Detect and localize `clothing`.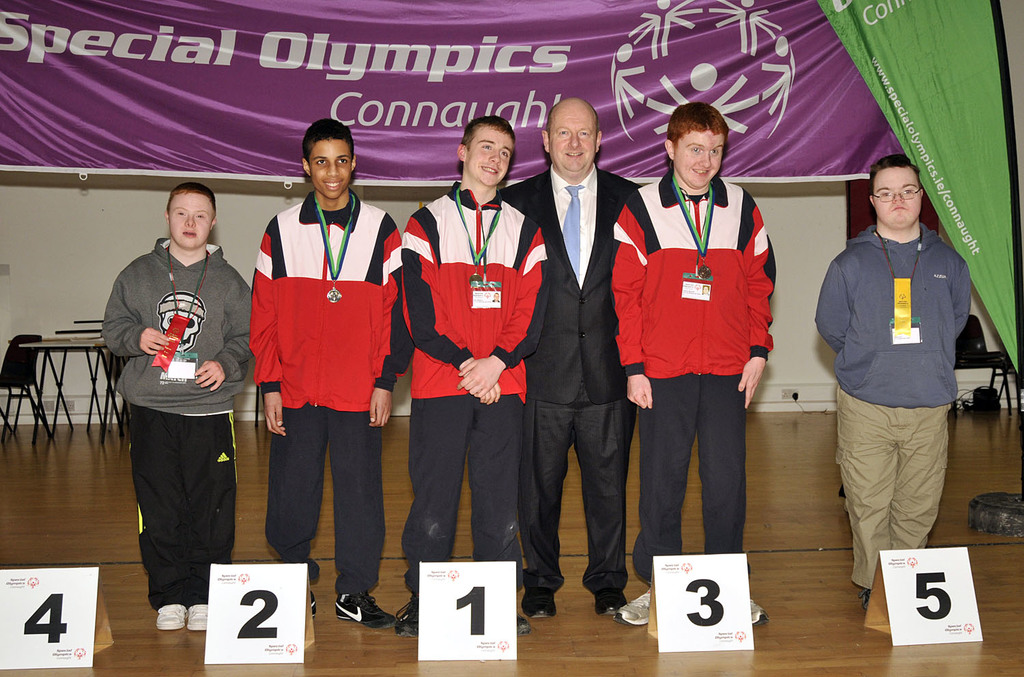
Localized at [499, 162, 644, 594].
